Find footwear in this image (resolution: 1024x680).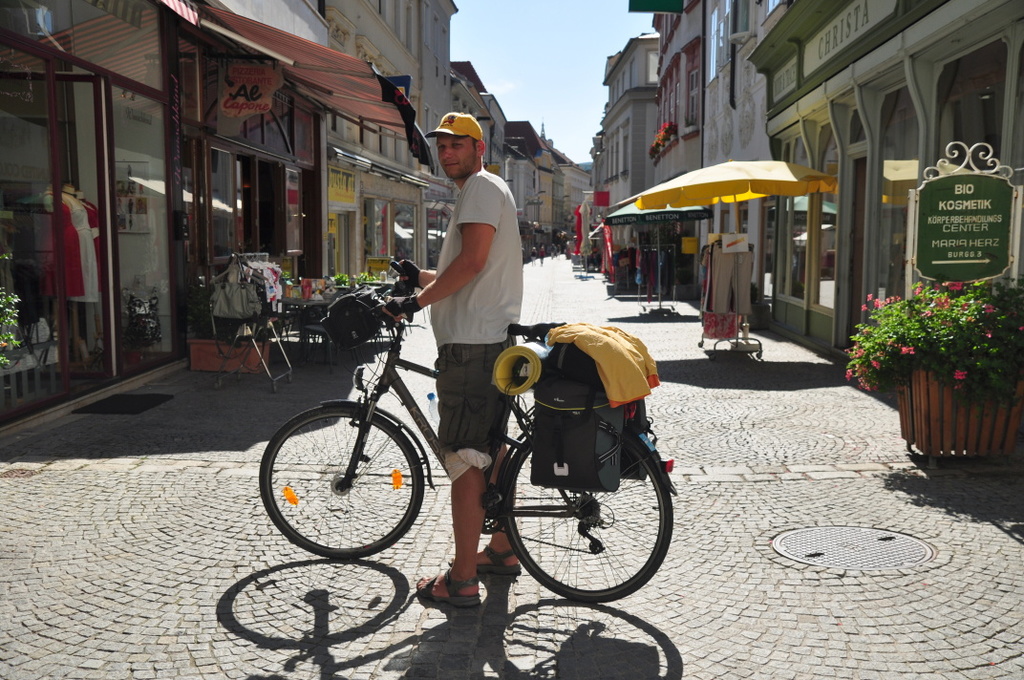
{"x1": 413, "y1": 563, "x2": 484, "y2": 609}.
